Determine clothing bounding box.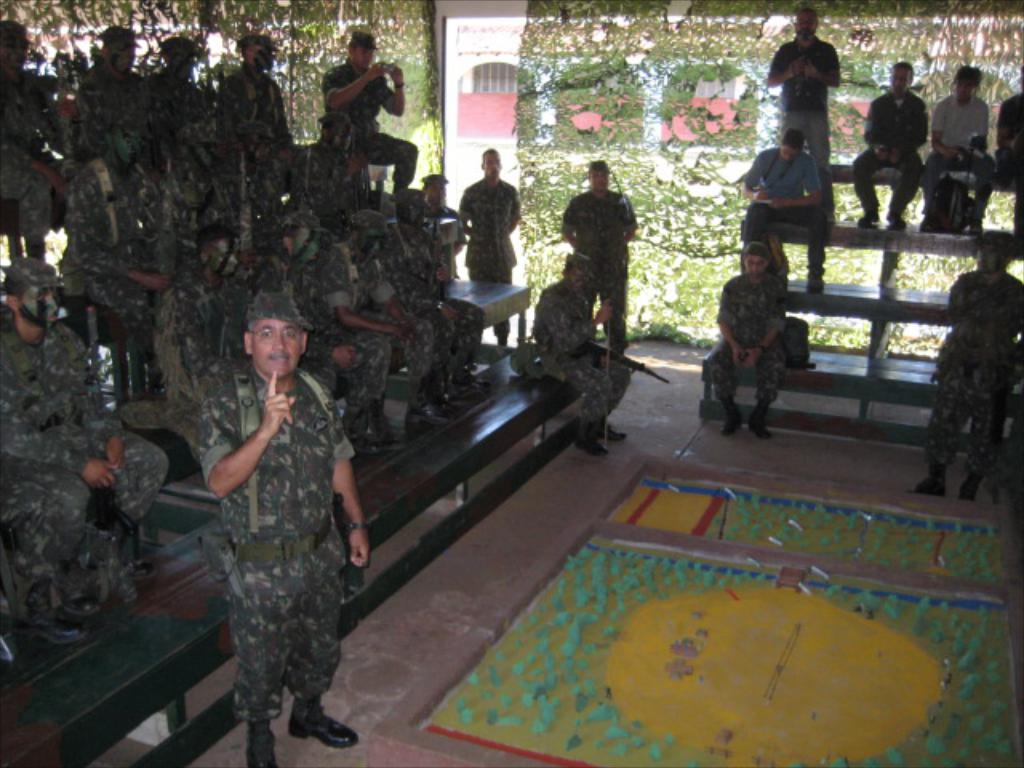
Determined: x1=288, y1=229, x2=430, y2=429.
